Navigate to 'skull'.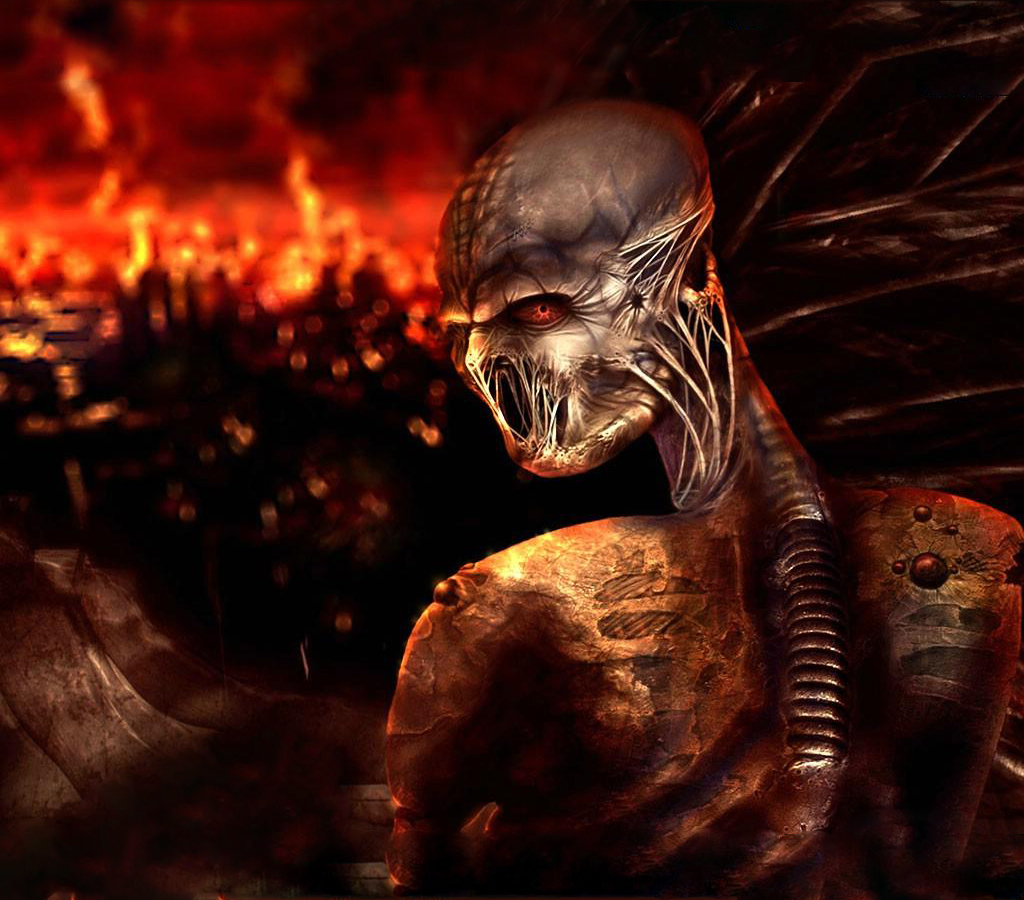
Navigation target: select_region(431, 97, 725, 478).
